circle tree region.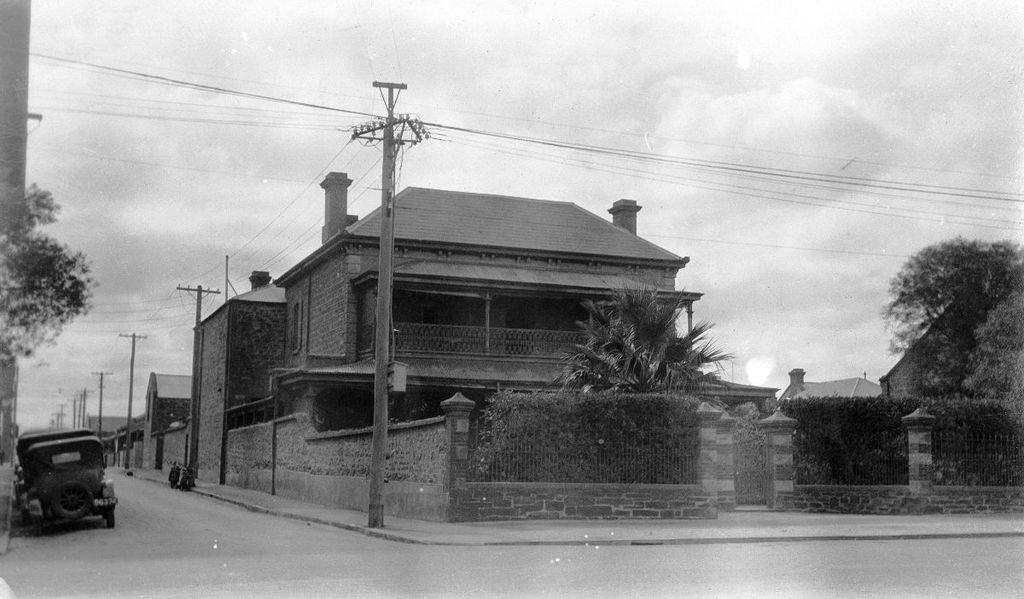
Region: locate(0, 182, 108, 363).
